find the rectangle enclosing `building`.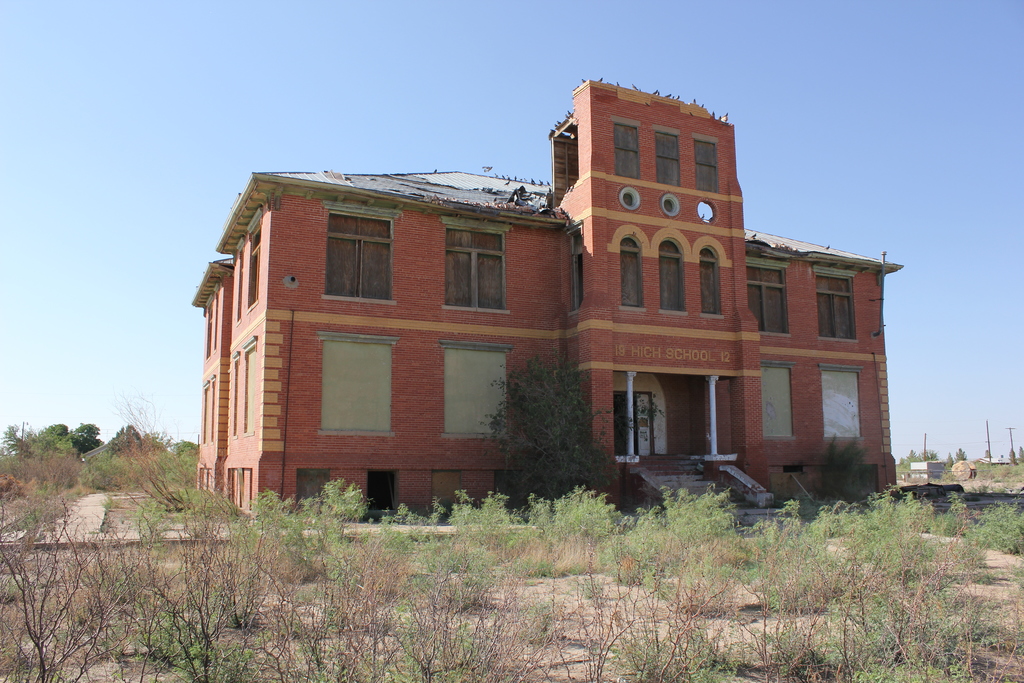
{"left": 190, "top": 70, "right": 910, "bottom": 532}.
